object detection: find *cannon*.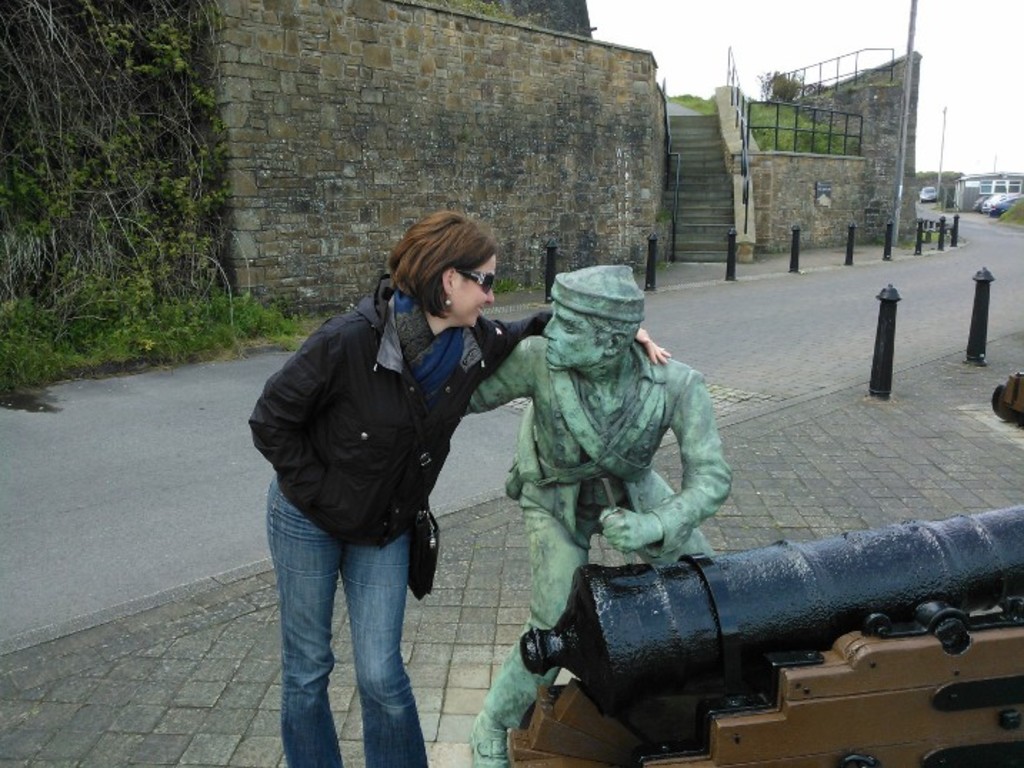
(506,505,1023,767).
